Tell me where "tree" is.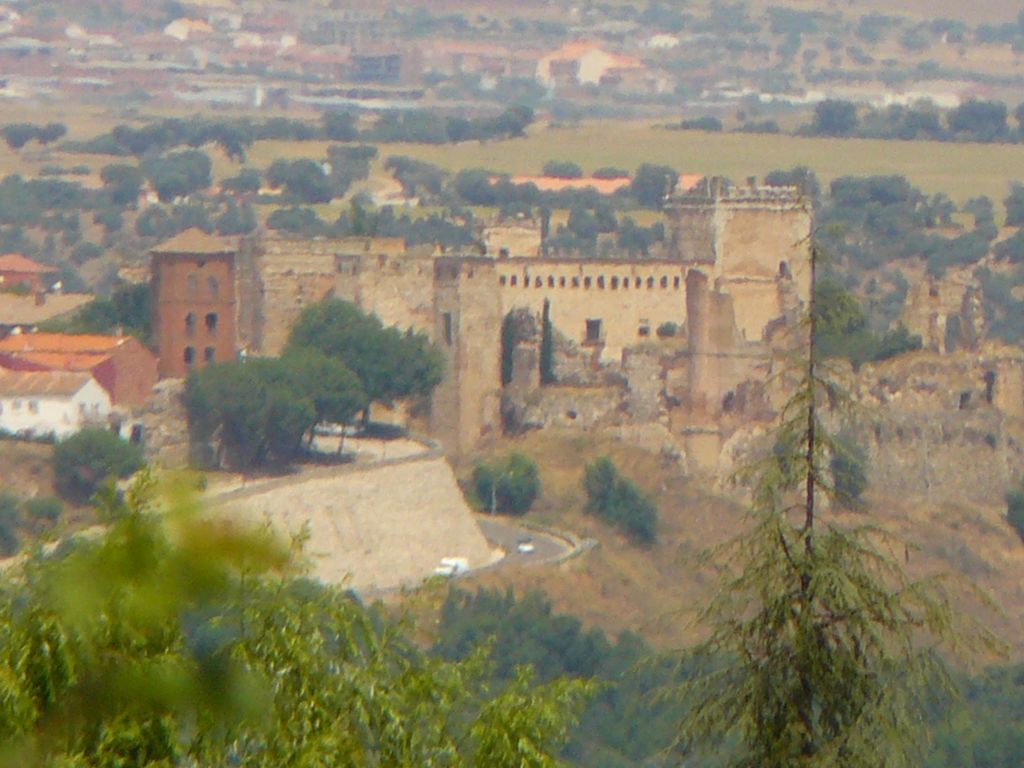
"tree" is at <bbox>13, 466, 623, 767</bbox>.
